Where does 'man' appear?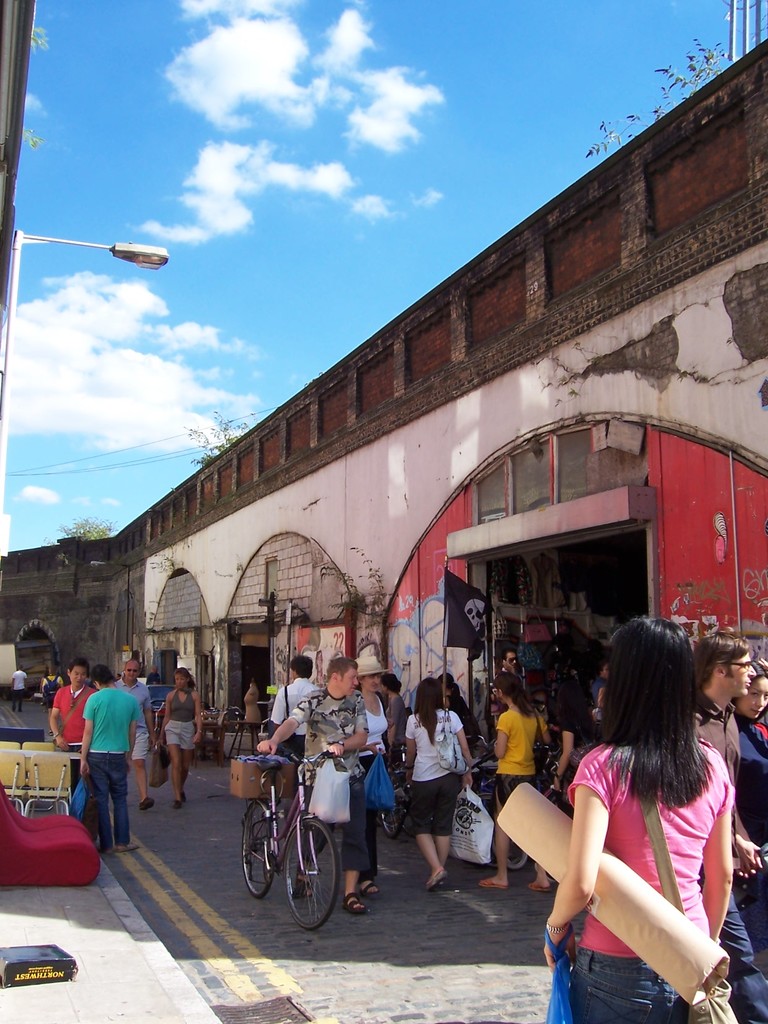
Appears at region(253, 660, 372, 916).
